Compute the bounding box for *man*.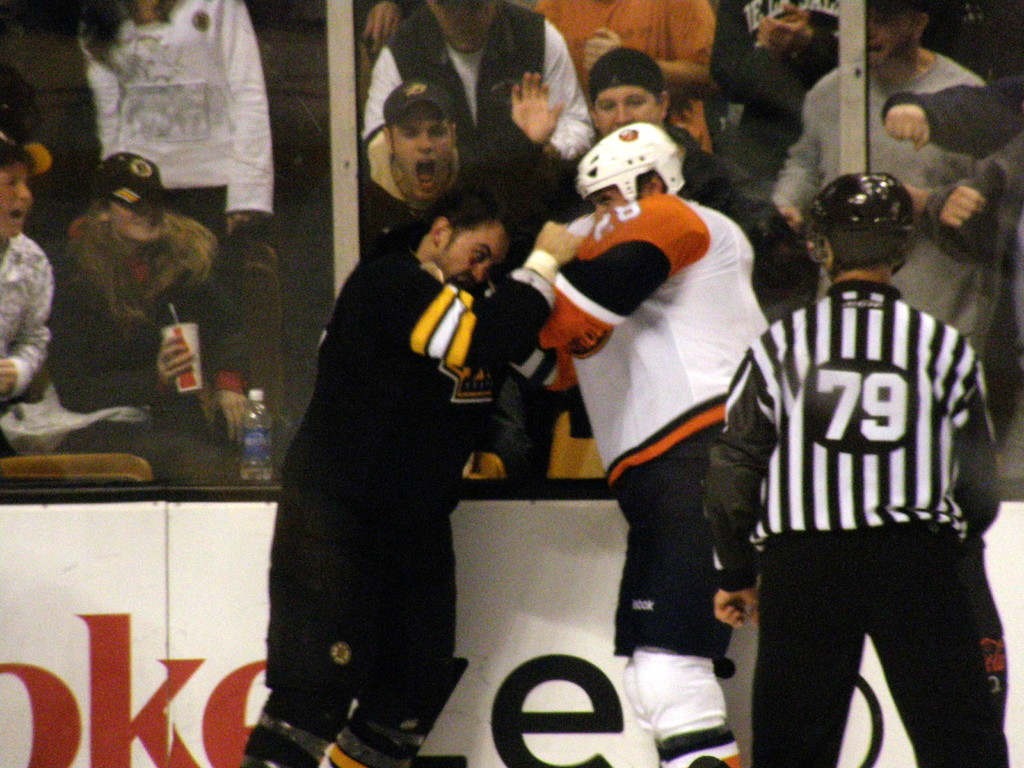
detection(237, 193, 586, 767).
